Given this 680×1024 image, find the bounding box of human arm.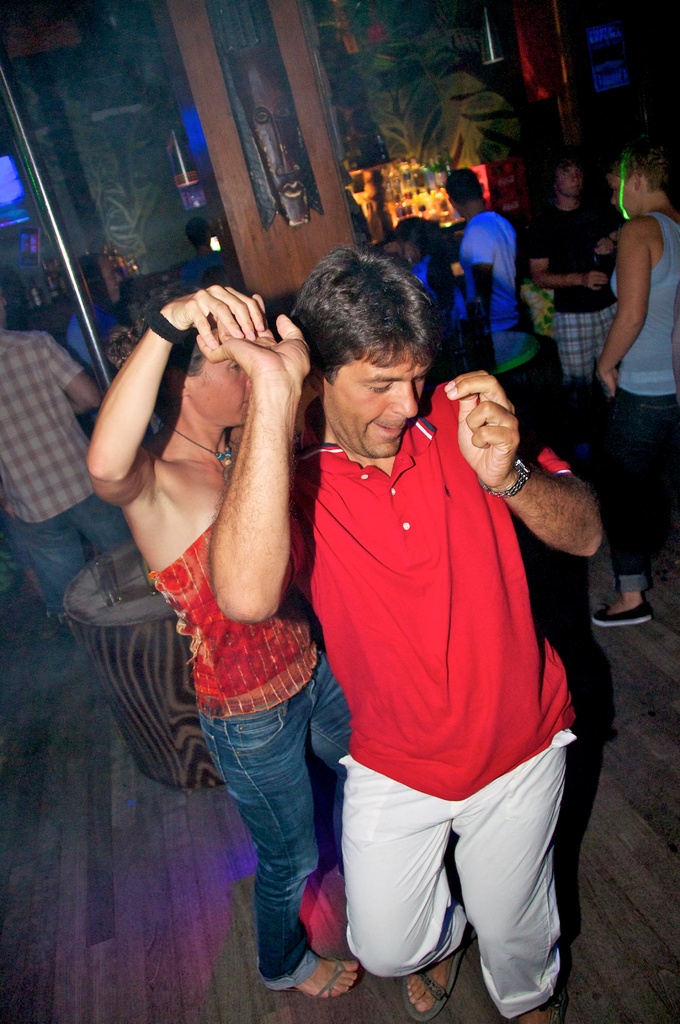
[x1=36, y1=323, x2=98, y2=412].
